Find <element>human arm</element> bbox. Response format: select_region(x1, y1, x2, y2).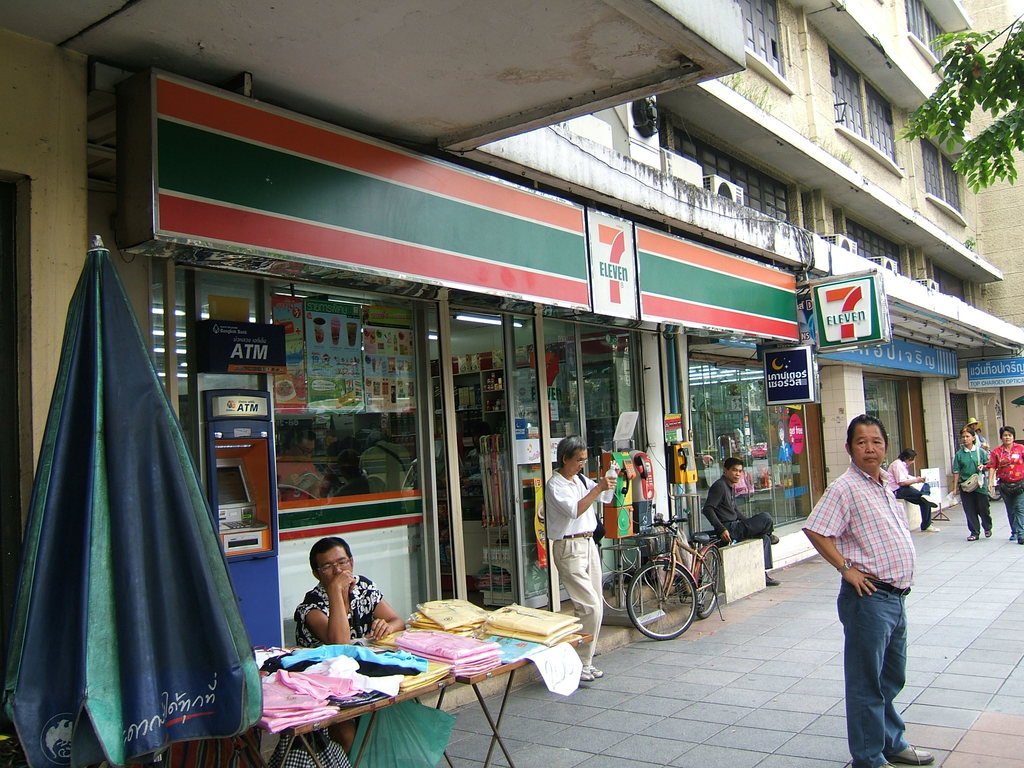
select_region(801, 488, 878, 596).
